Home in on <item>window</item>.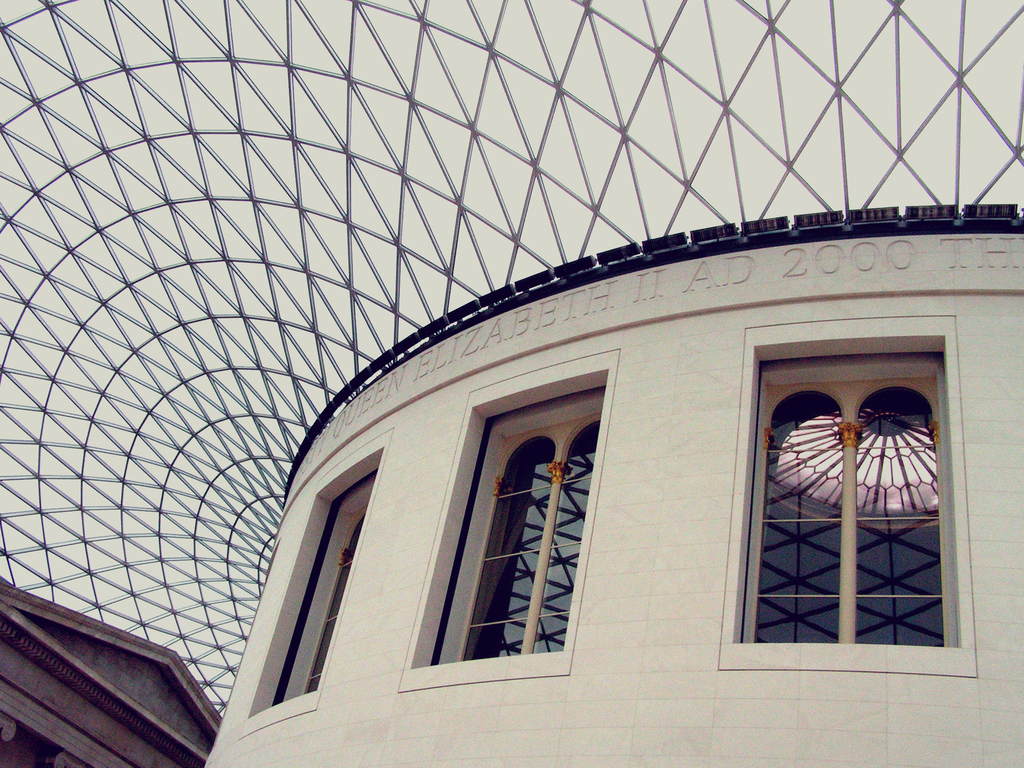
Homed in at <bbox>431, 388, 607, 667</bbox>.
